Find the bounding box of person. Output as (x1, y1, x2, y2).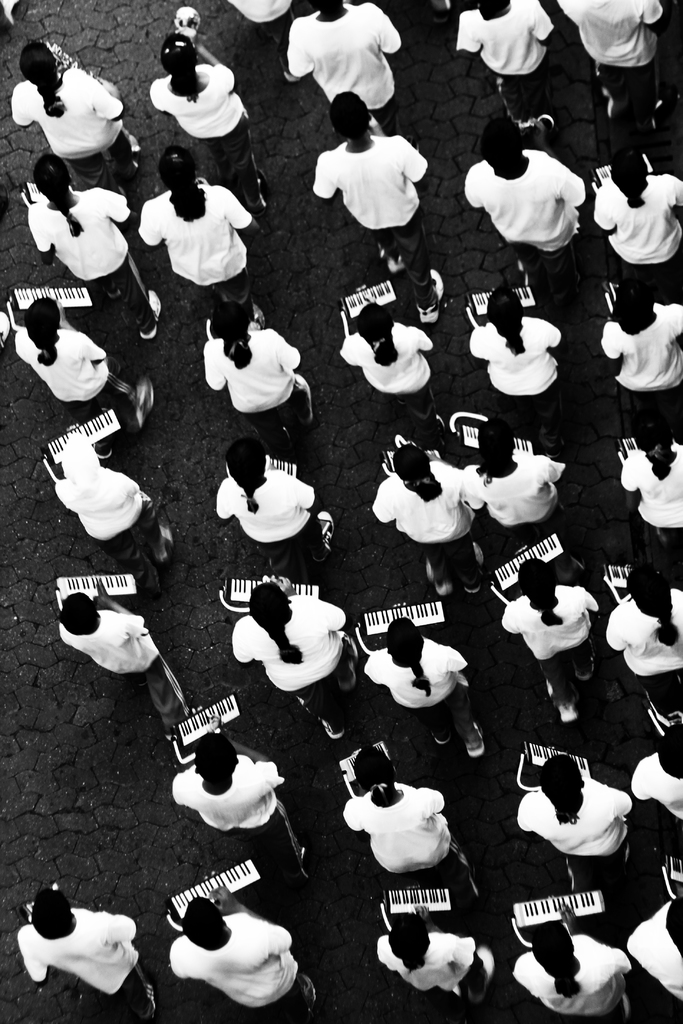
(17, 295, 113, 405).
